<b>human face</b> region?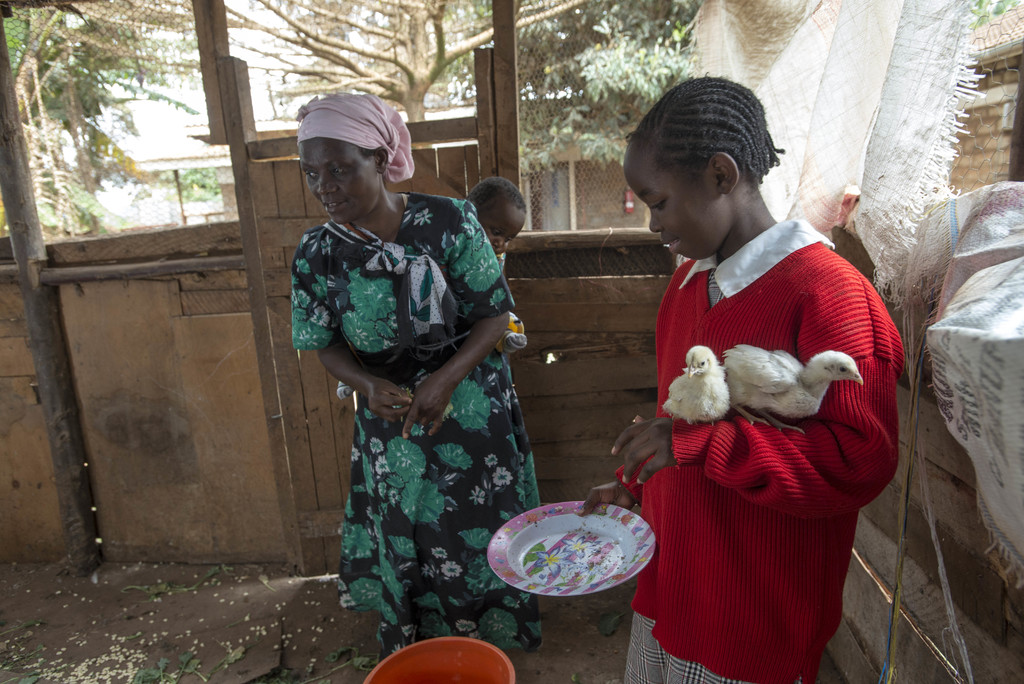
l=476, t=200, r=520, b=252
